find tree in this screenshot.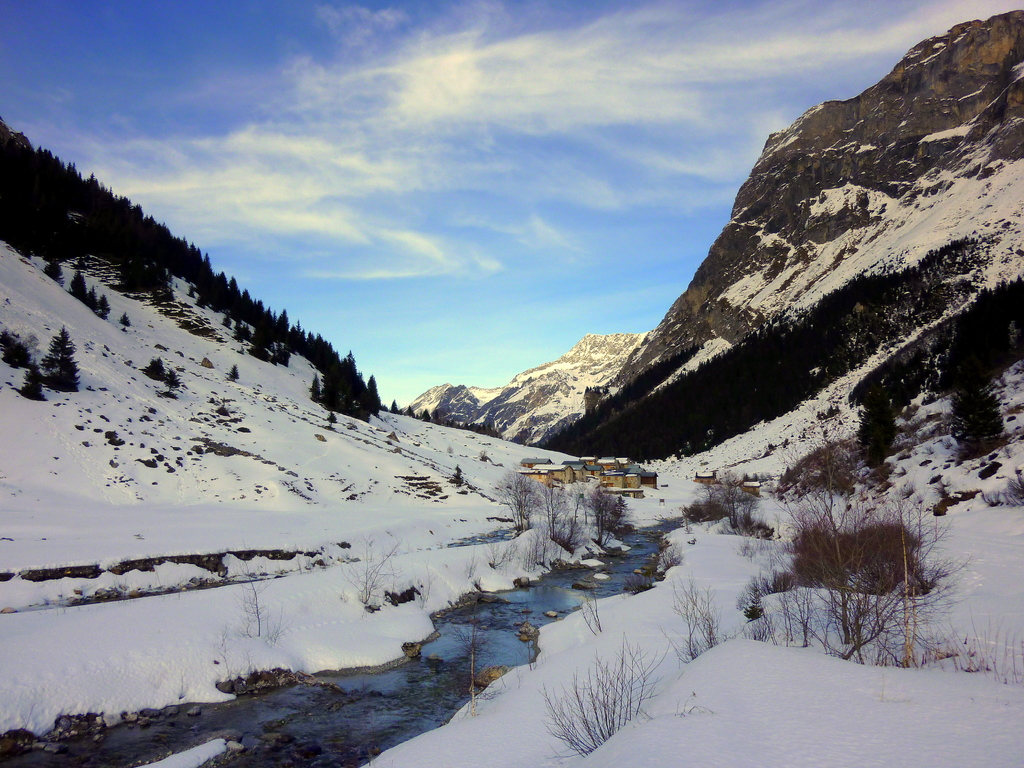
The bounding box for tree is x1=31, y1=322, x2=78, y2=395.
